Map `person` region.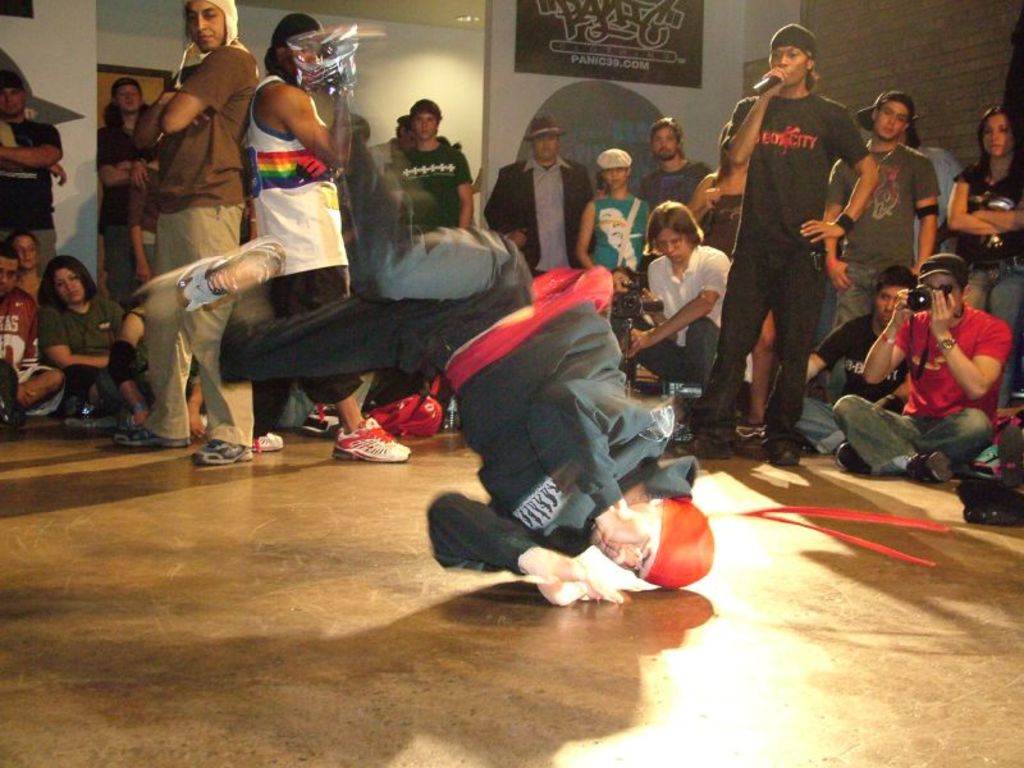
Mapped to select_region(131, 24, 716, 603).
